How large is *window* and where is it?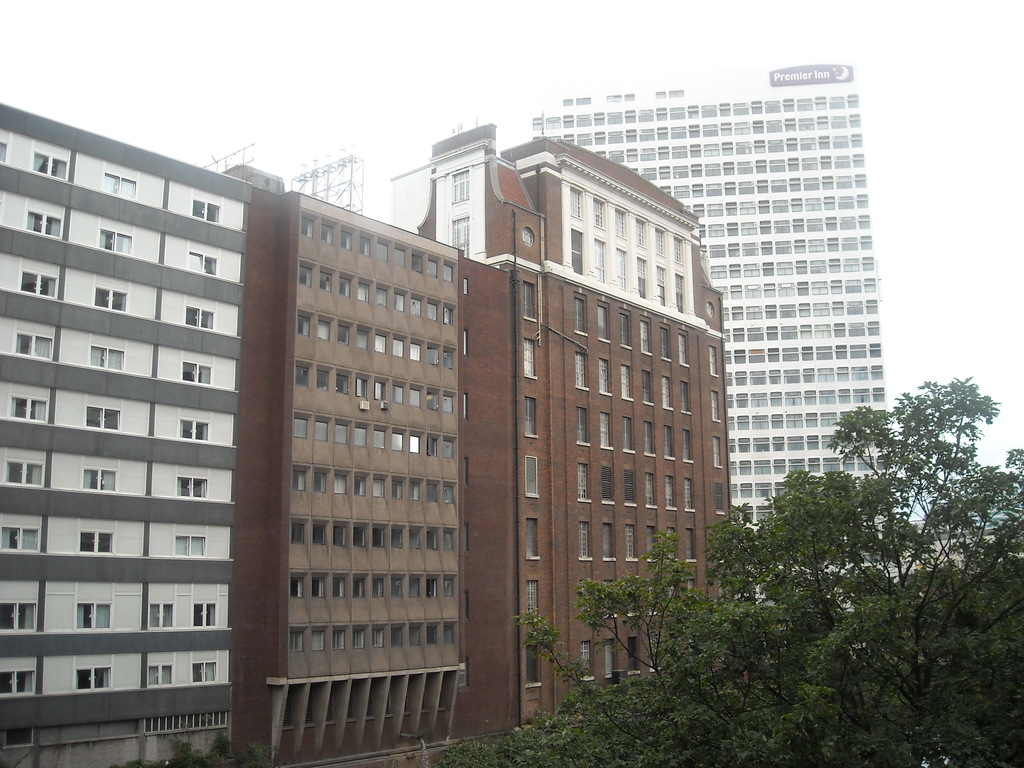
Bounding box: select_region(371, 630, 382, 650).
